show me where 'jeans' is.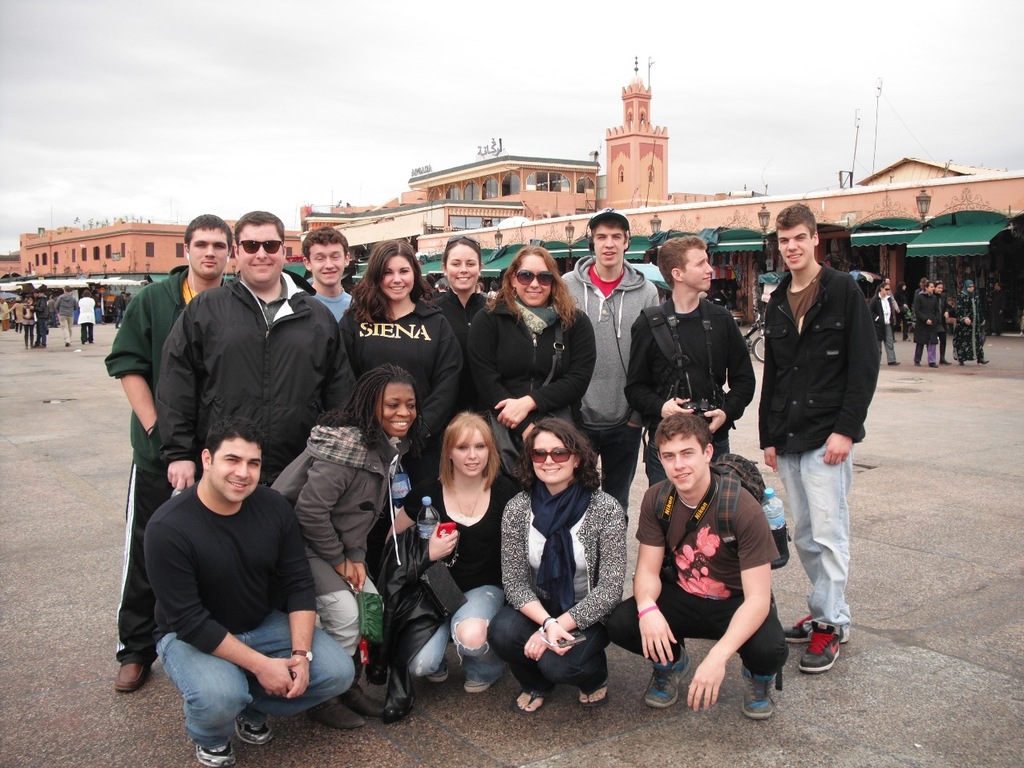
'jeans' is at [156, 608, 355, 751].
